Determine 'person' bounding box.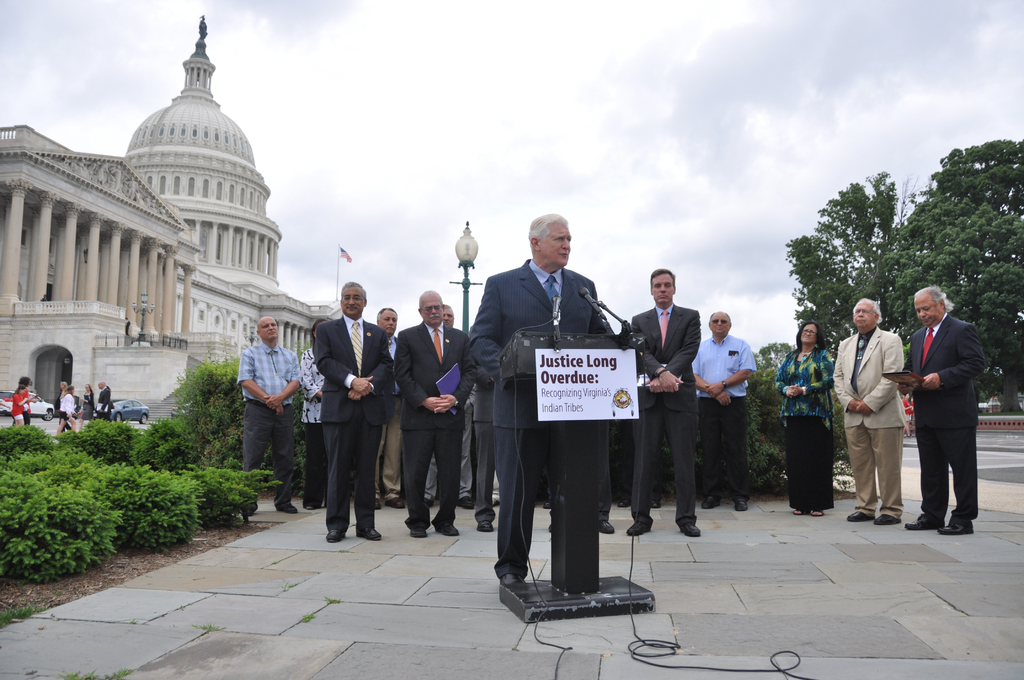
Determined: <box>912,254,998,537</box>.
